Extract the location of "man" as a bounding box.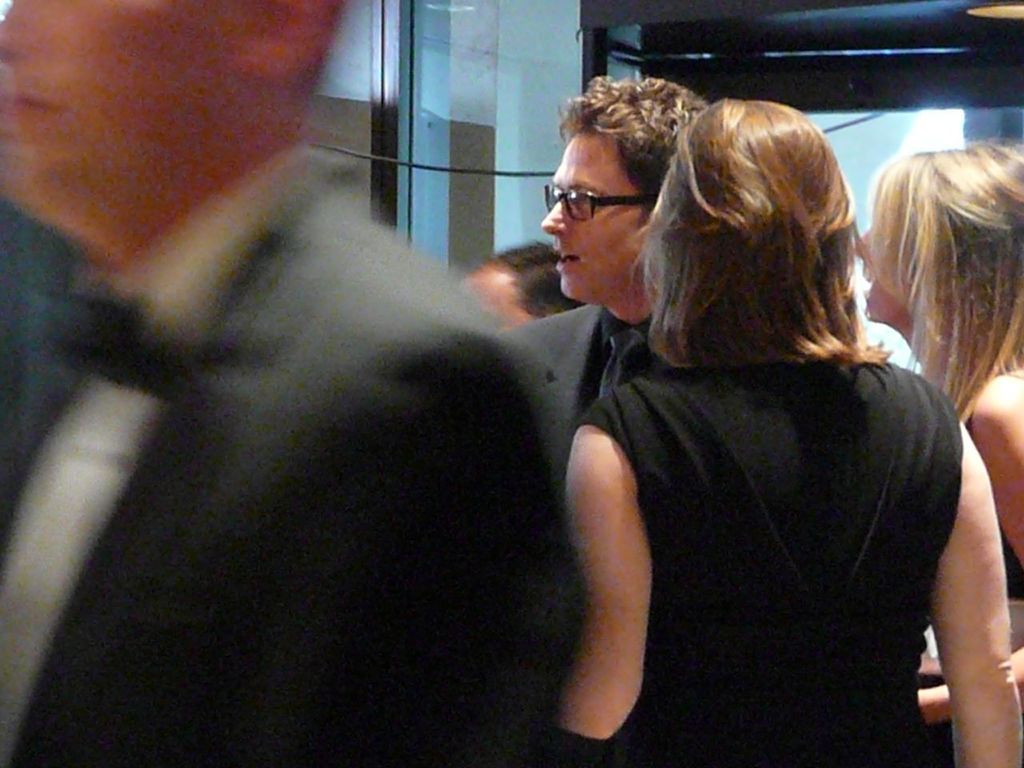
(x1=0, y1=0, x2=591, y2=767).
